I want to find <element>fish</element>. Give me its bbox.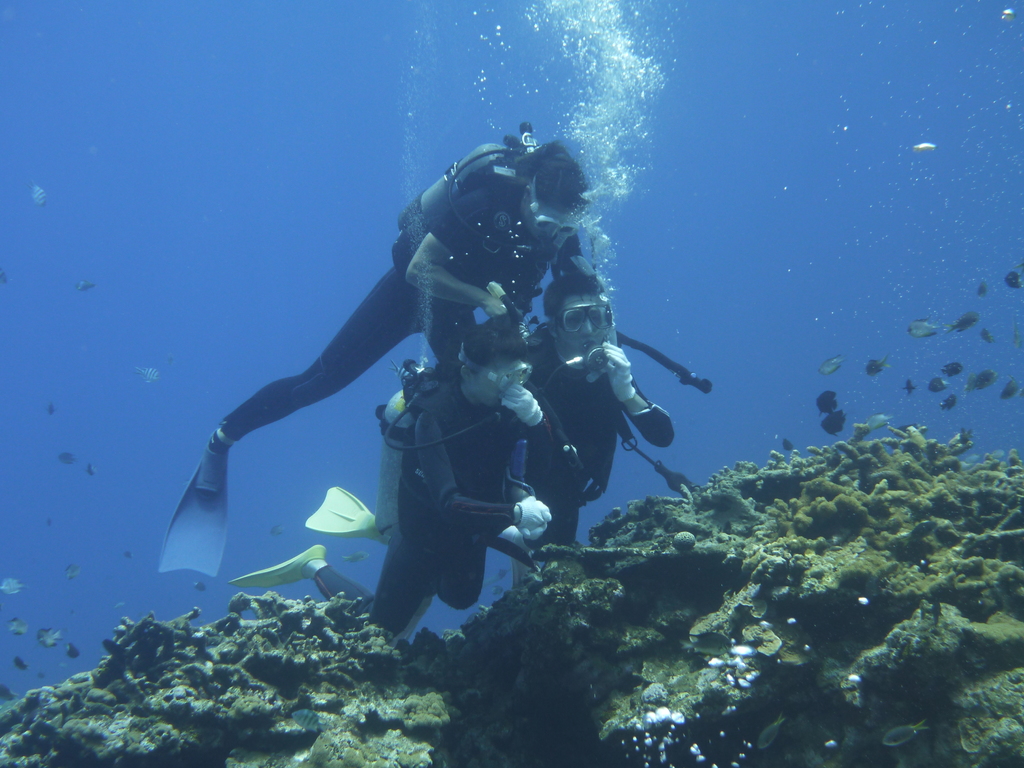
x1=66 y1=641 x2=80 y2=660.
